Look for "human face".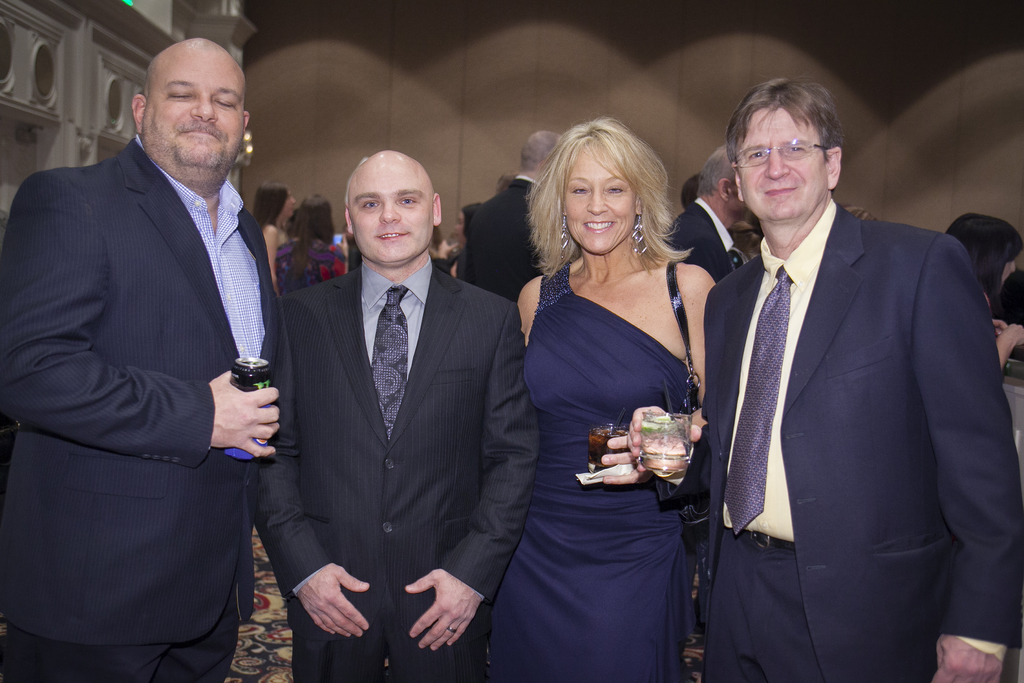
Found: [left=564, top=144, right=639, bottom=254].
